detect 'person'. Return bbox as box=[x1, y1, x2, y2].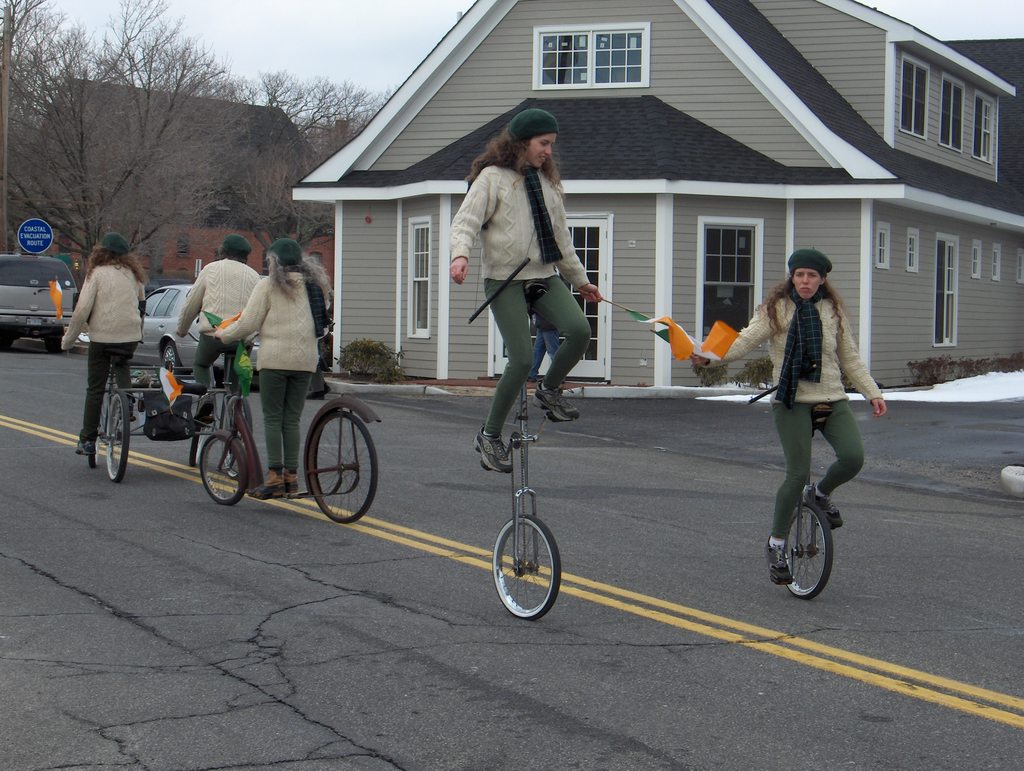
box=[442, 101, 607, 479].
